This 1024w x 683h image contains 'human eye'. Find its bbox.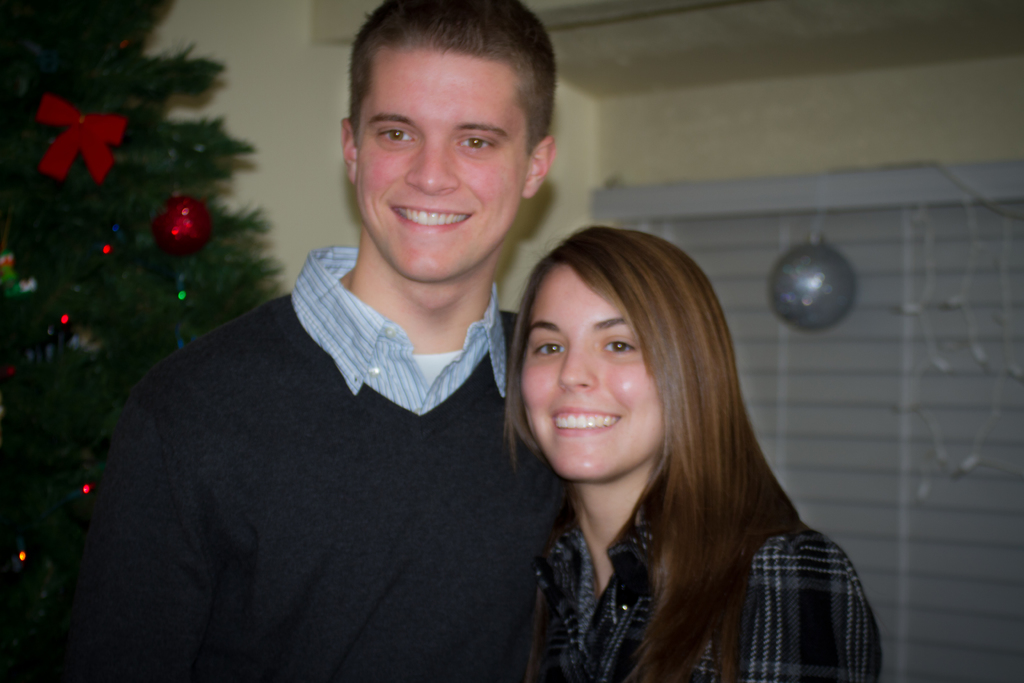
531 337 567 359.
